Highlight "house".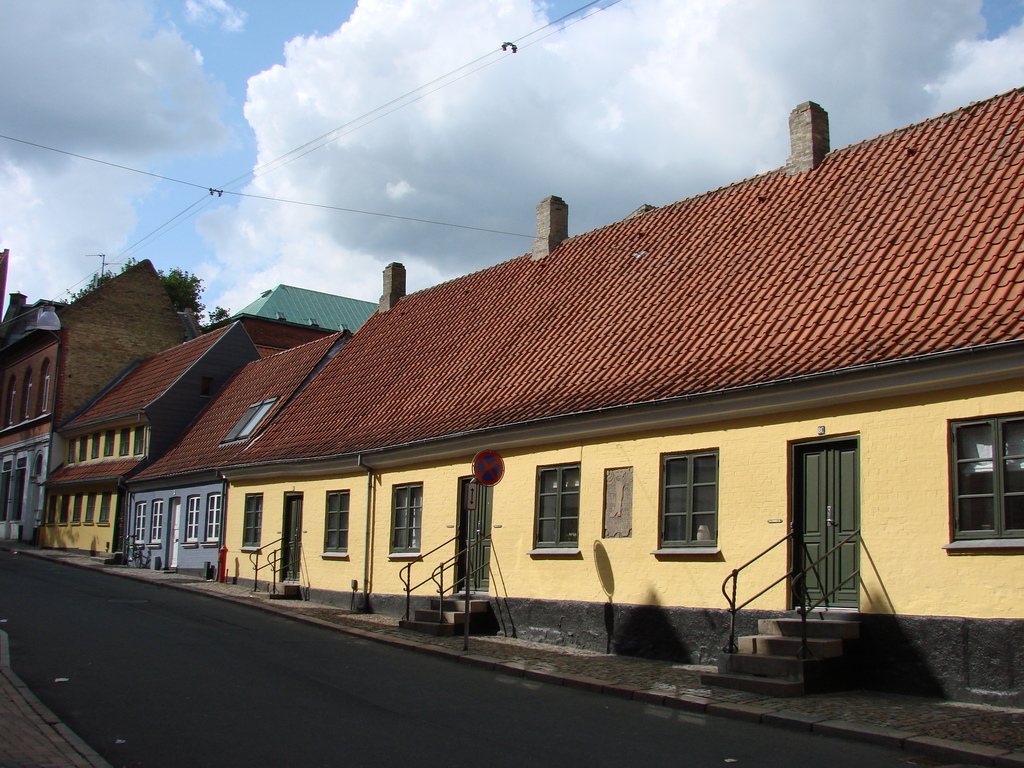
Highlighted region: [31, 85, 1023, 711].
